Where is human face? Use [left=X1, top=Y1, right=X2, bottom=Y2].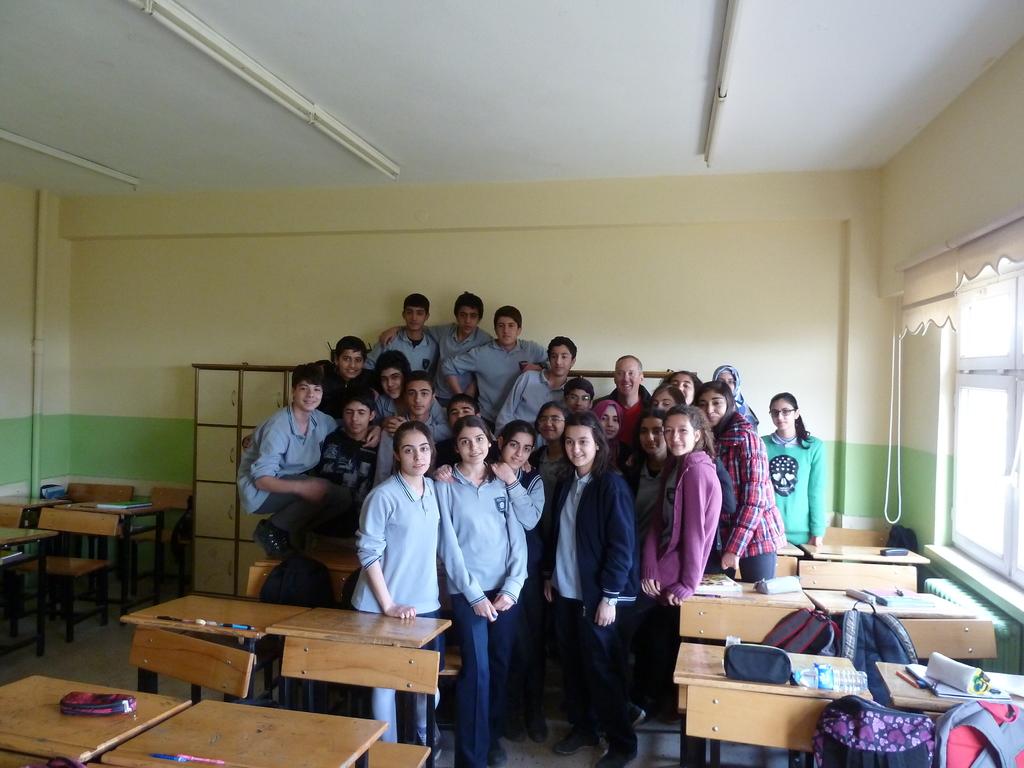
[left=550, top=343, right=573, bottom=365].
